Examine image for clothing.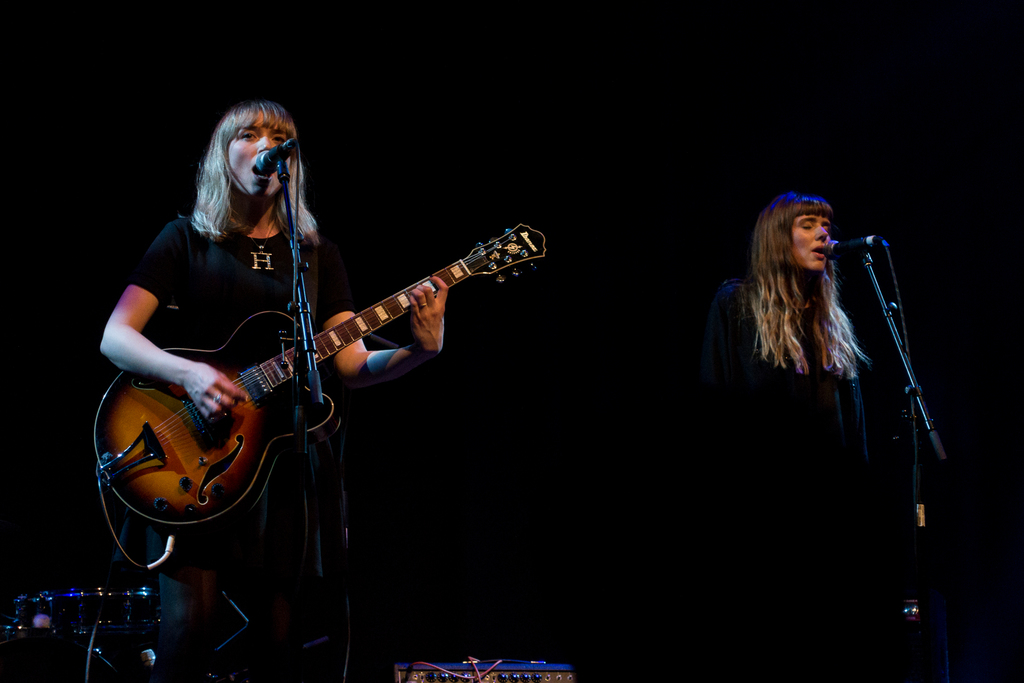
Examination result: (left=699, top=211, right=952, bottom=547).
